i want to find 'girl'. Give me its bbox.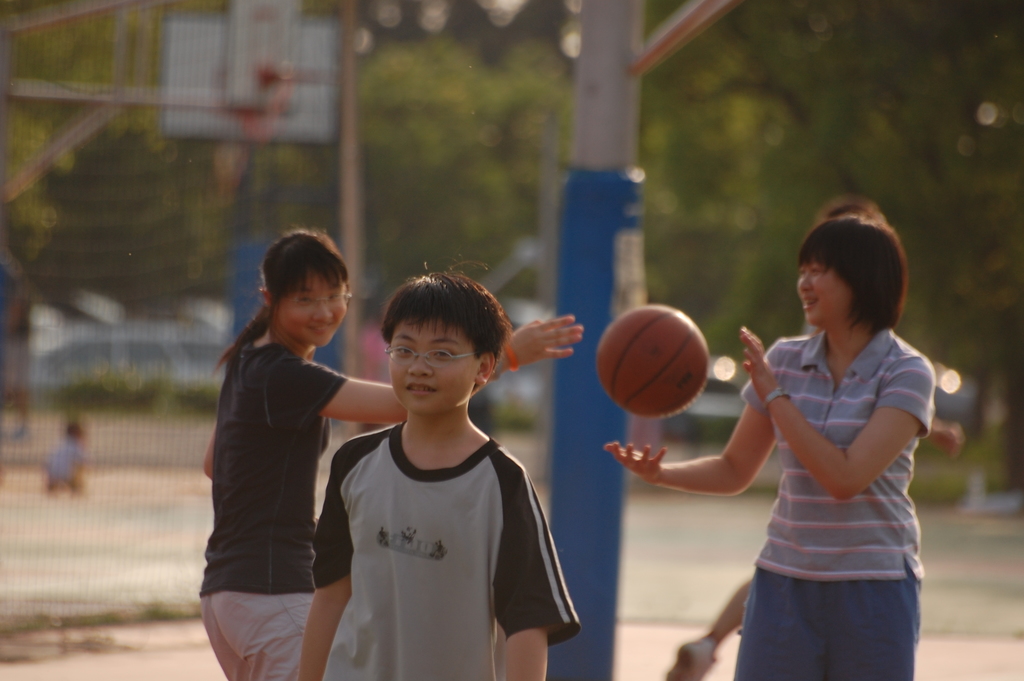
locate(601, 195, 939, 680).
